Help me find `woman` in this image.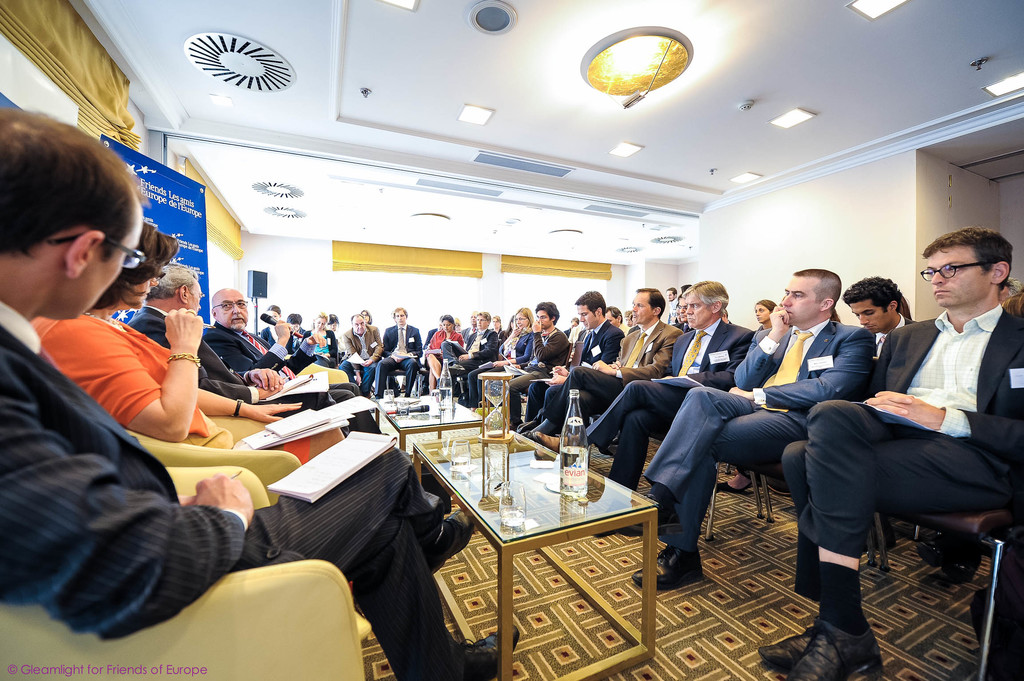
Found it: 563/317/578/335.
